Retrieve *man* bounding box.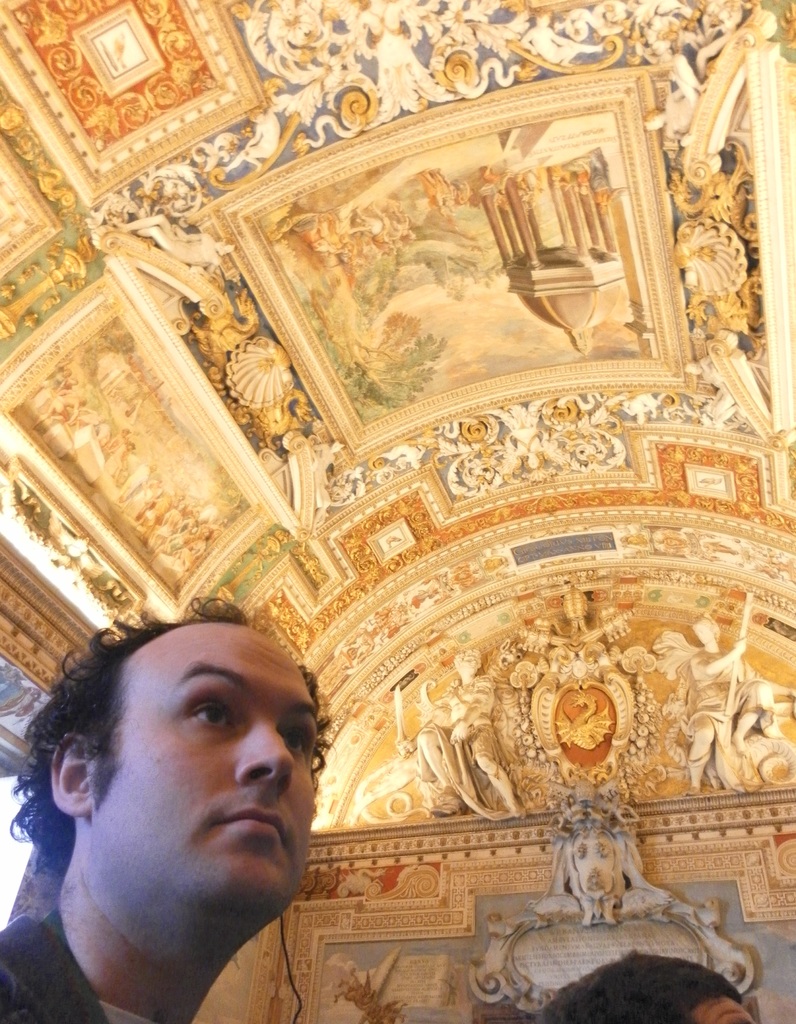
Bounding box: <bbox>0, 587, 339, 1023</bbox>.
